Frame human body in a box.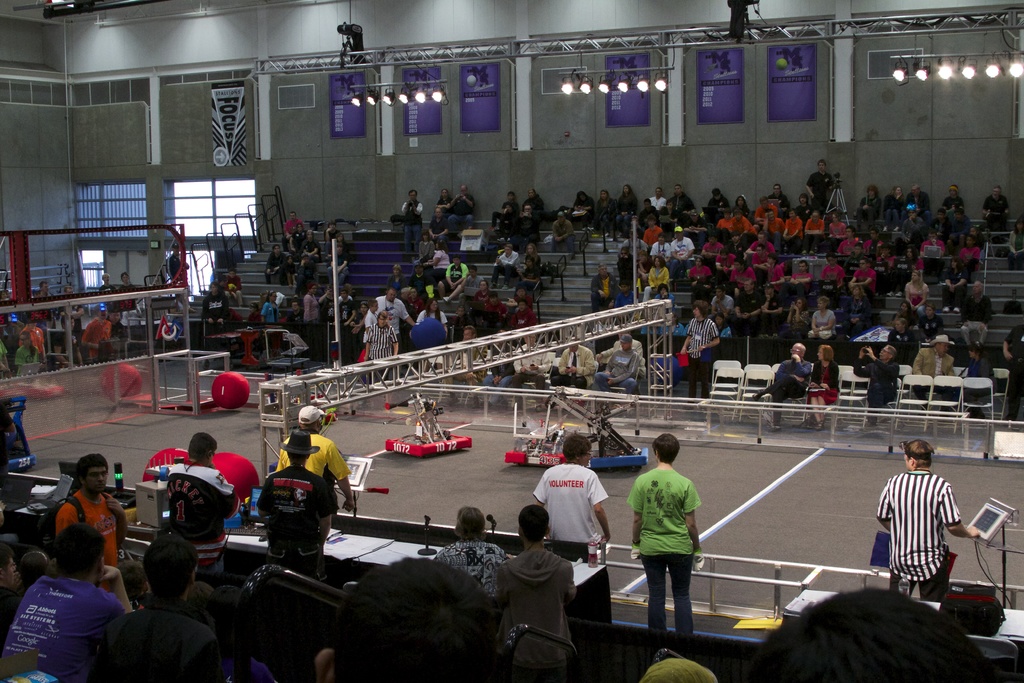
BBox(598, 190, 619, 225).
